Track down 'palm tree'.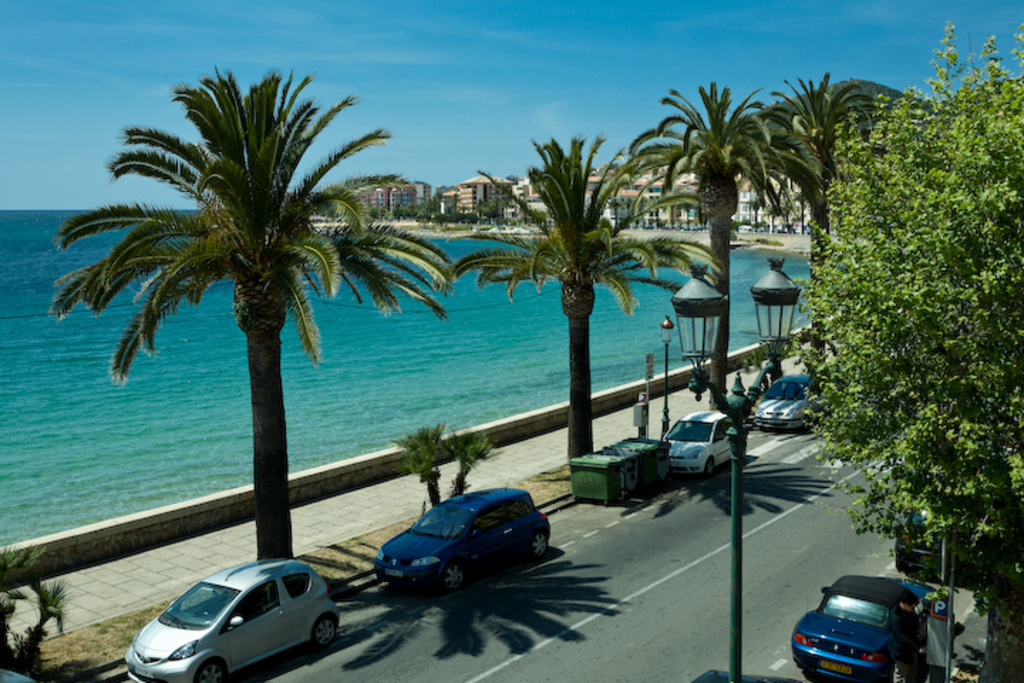
Tracked to locate(757, 67, 873, 373).
